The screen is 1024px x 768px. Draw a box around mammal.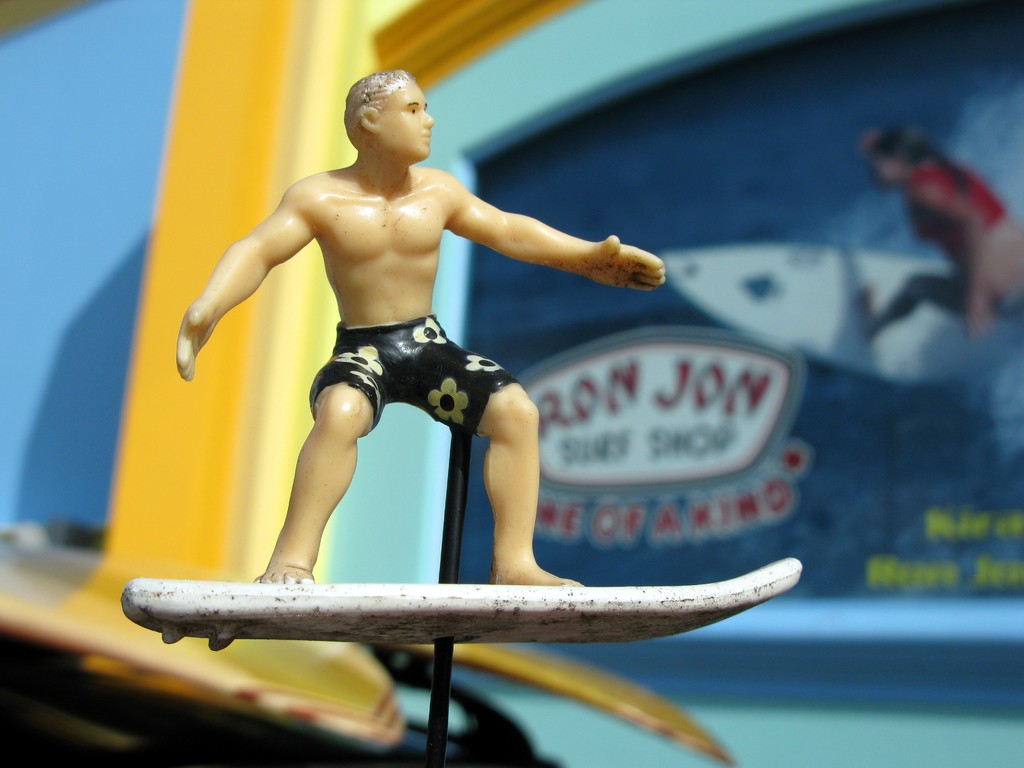
<region>172, 68, 714, 643</region>.
